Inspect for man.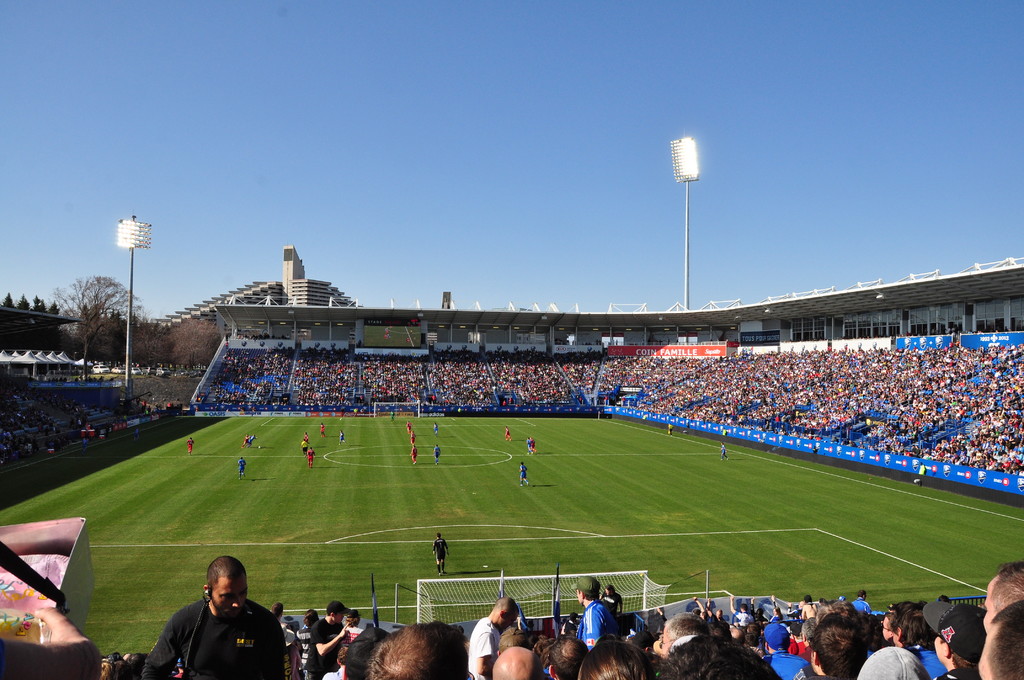
Inspection: 504,426,513,442.
